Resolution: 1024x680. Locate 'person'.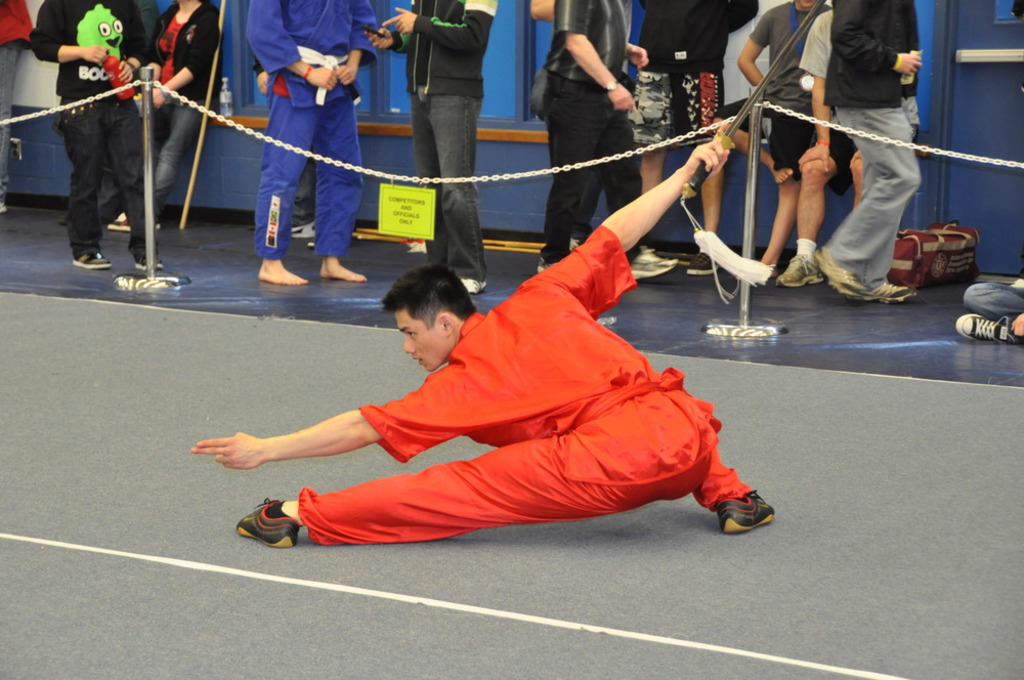
box=[525, 0, 681, 303].
